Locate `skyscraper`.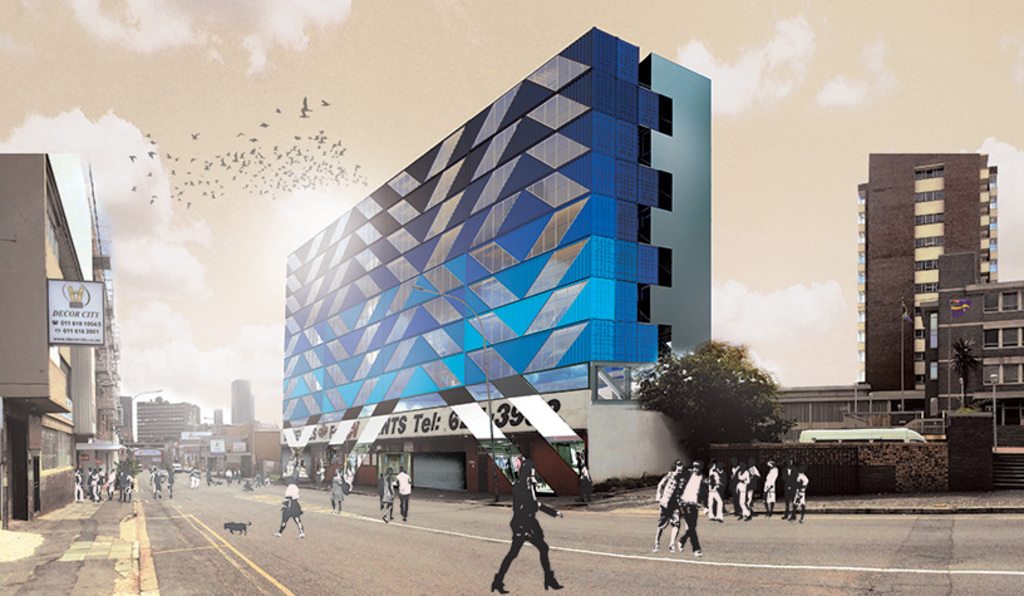
Bounding box: crop(910, 289, 1023, 427).
